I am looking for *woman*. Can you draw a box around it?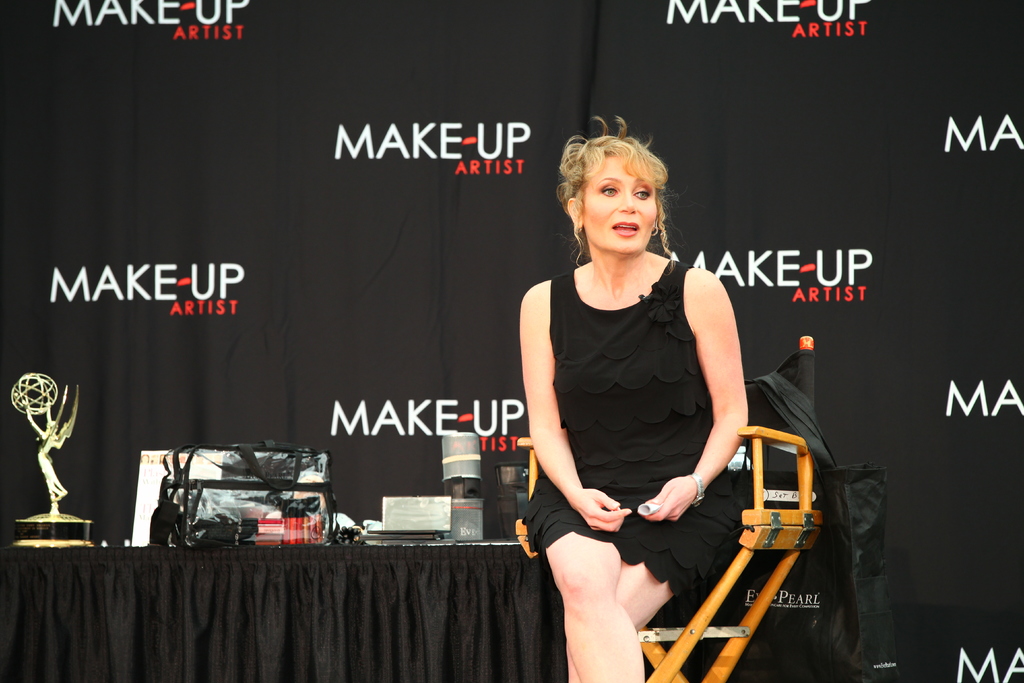
Sure, the bounding box is x1=511 y1=130 x2=801 y2=672.
